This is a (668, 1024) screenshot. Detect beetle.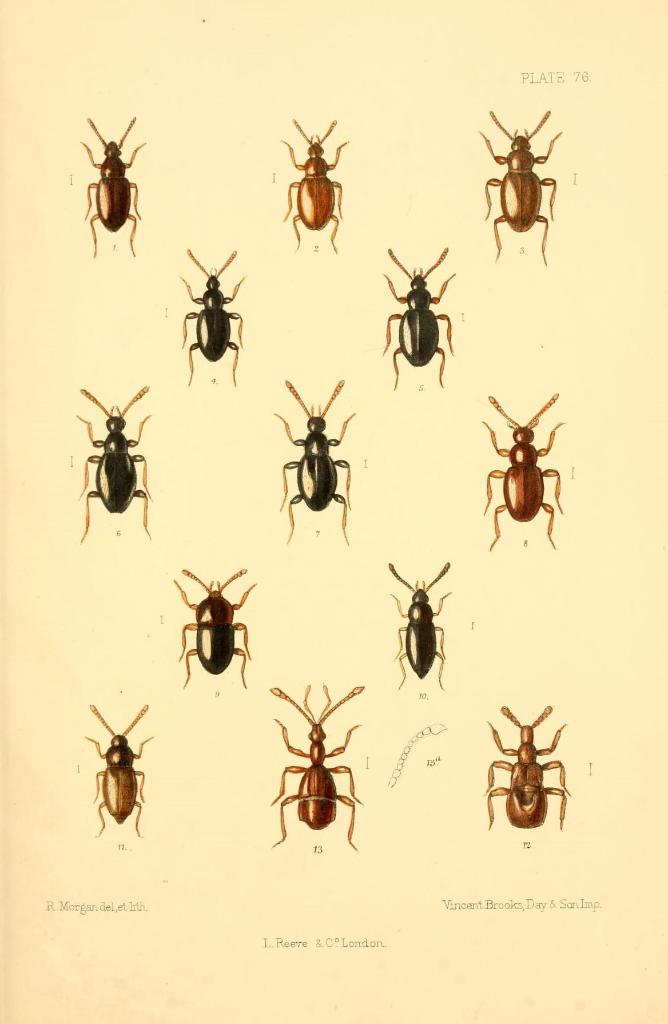
region(274, 685, 367, 853).
